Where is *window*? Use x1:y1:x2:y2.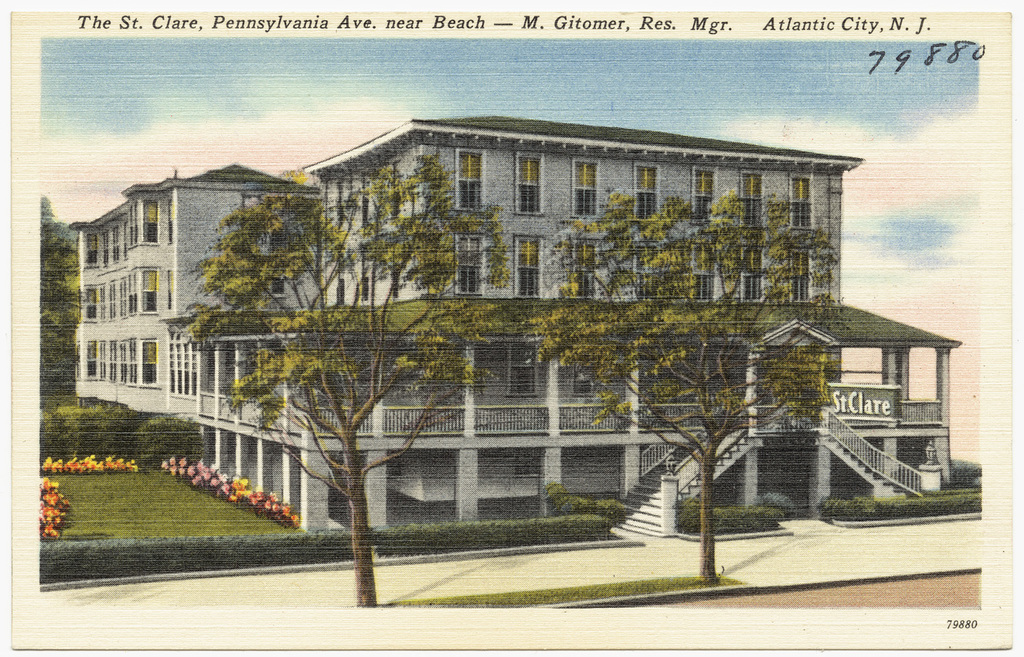
741:172:765:224.
